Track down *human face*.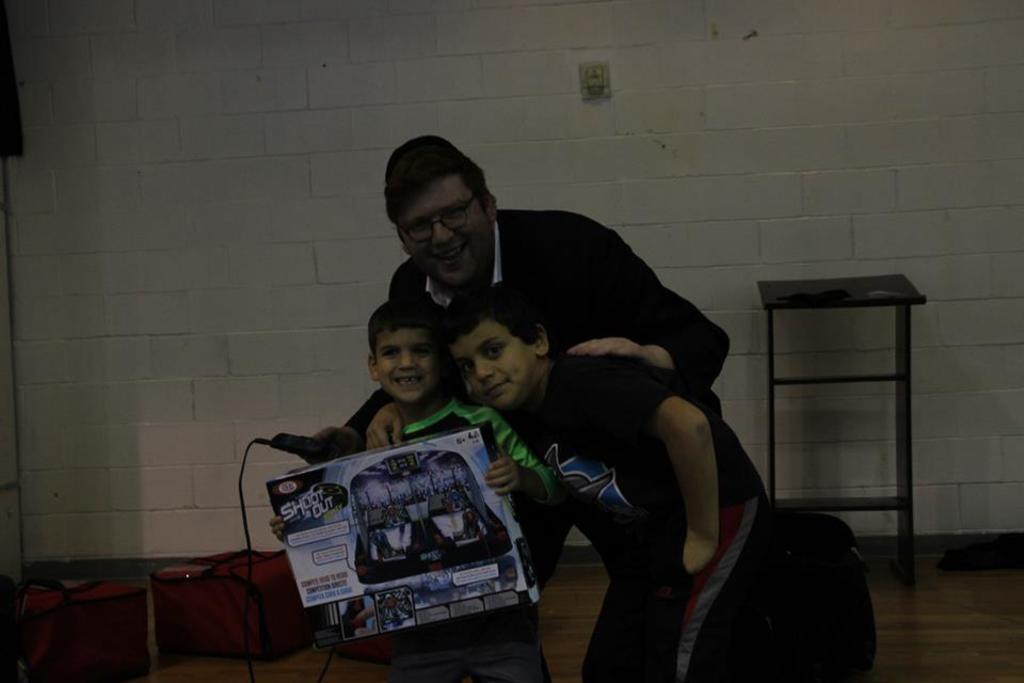
Tracked to bbox=(450, 321, 535, 411).
